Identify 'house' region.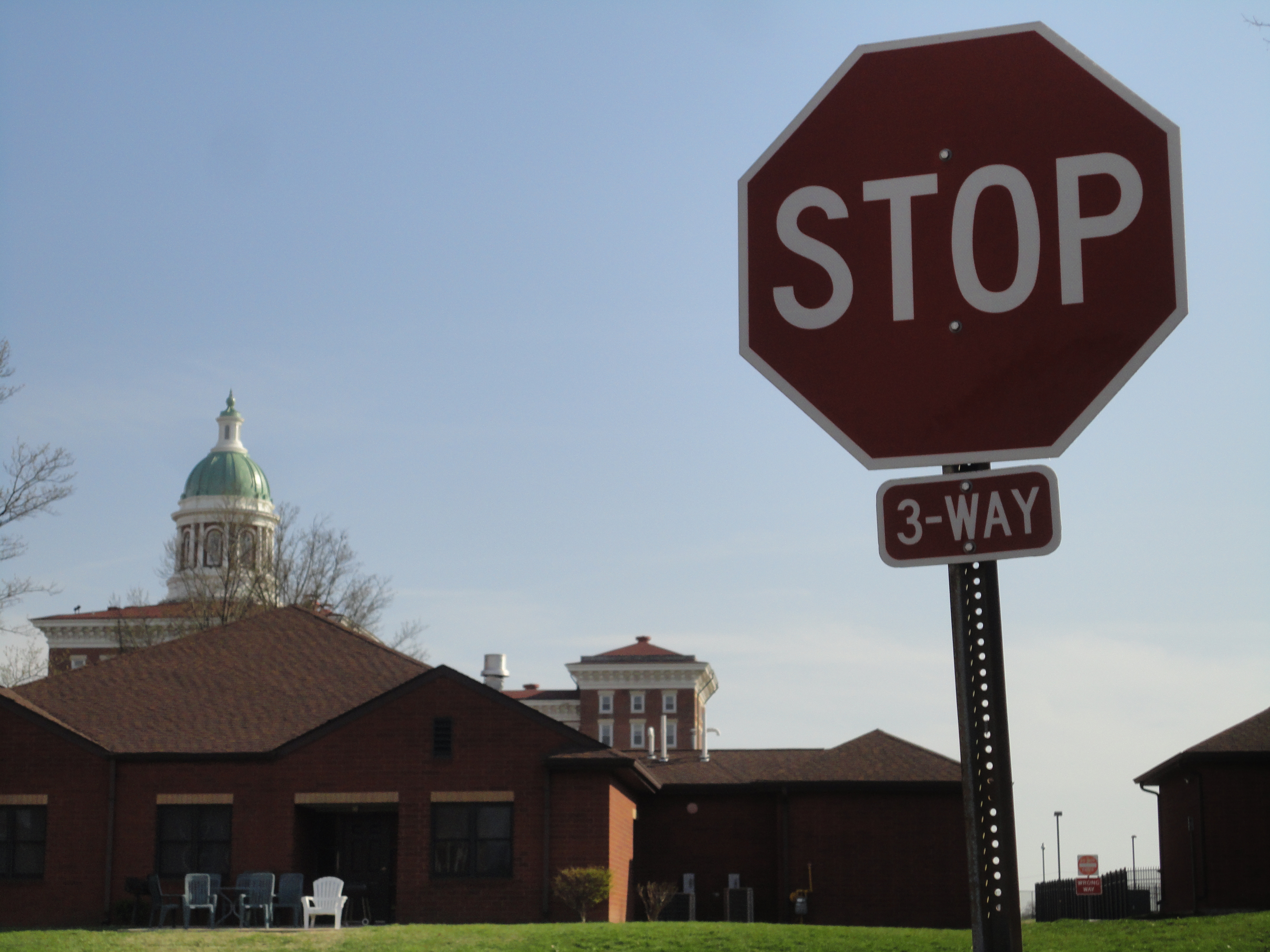
Region: bbox(153, 185, 214, 239).
